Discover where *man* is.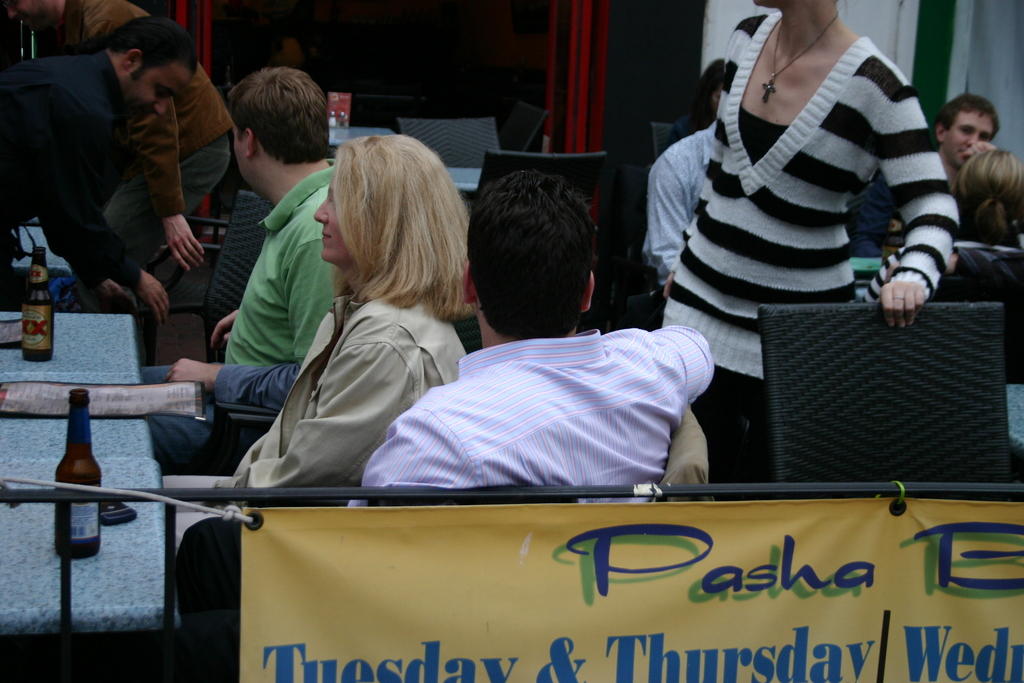
Discovered at bbox(641, 118, 719, 327).
